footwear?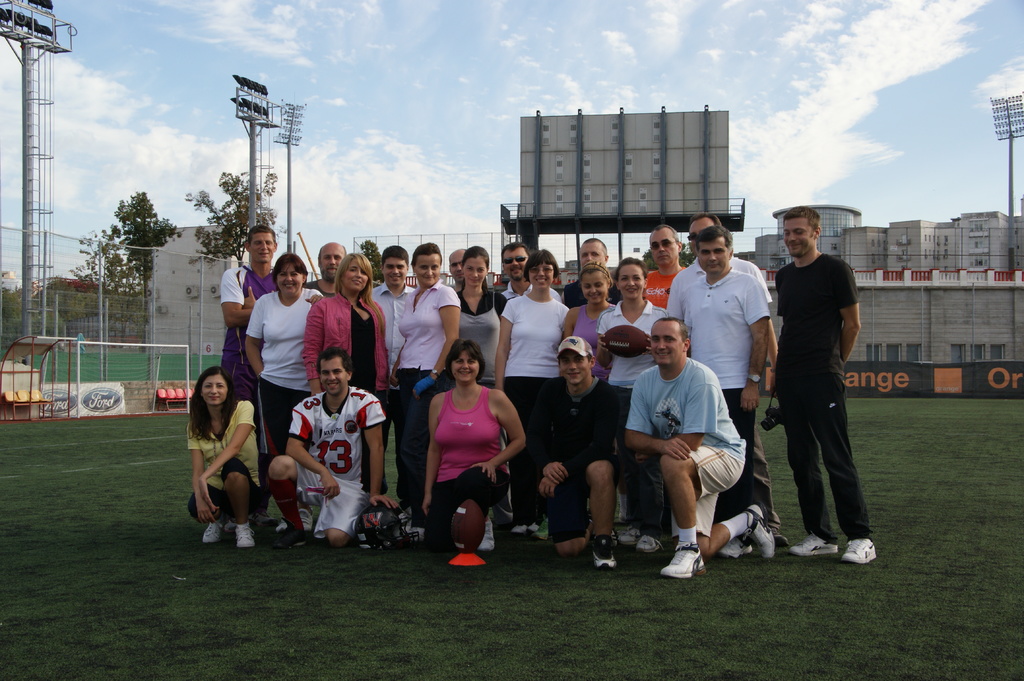
bbox(723, 536, 750, 555)
